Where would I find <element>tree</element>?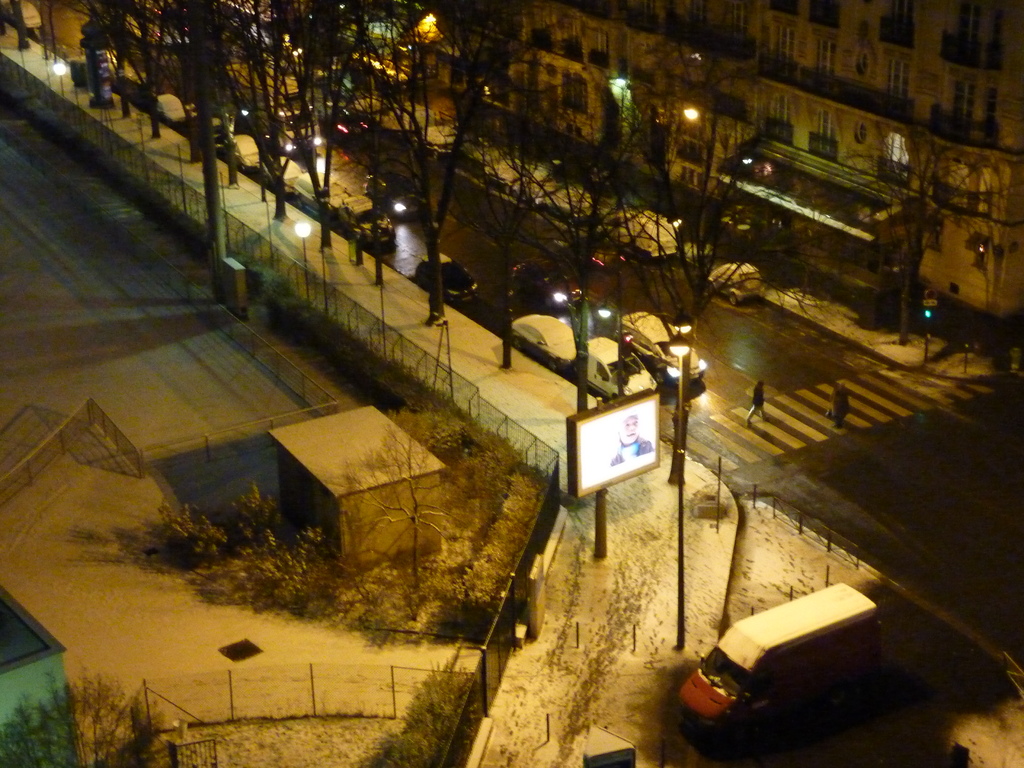
At rect(340, 0, 413, 291).
